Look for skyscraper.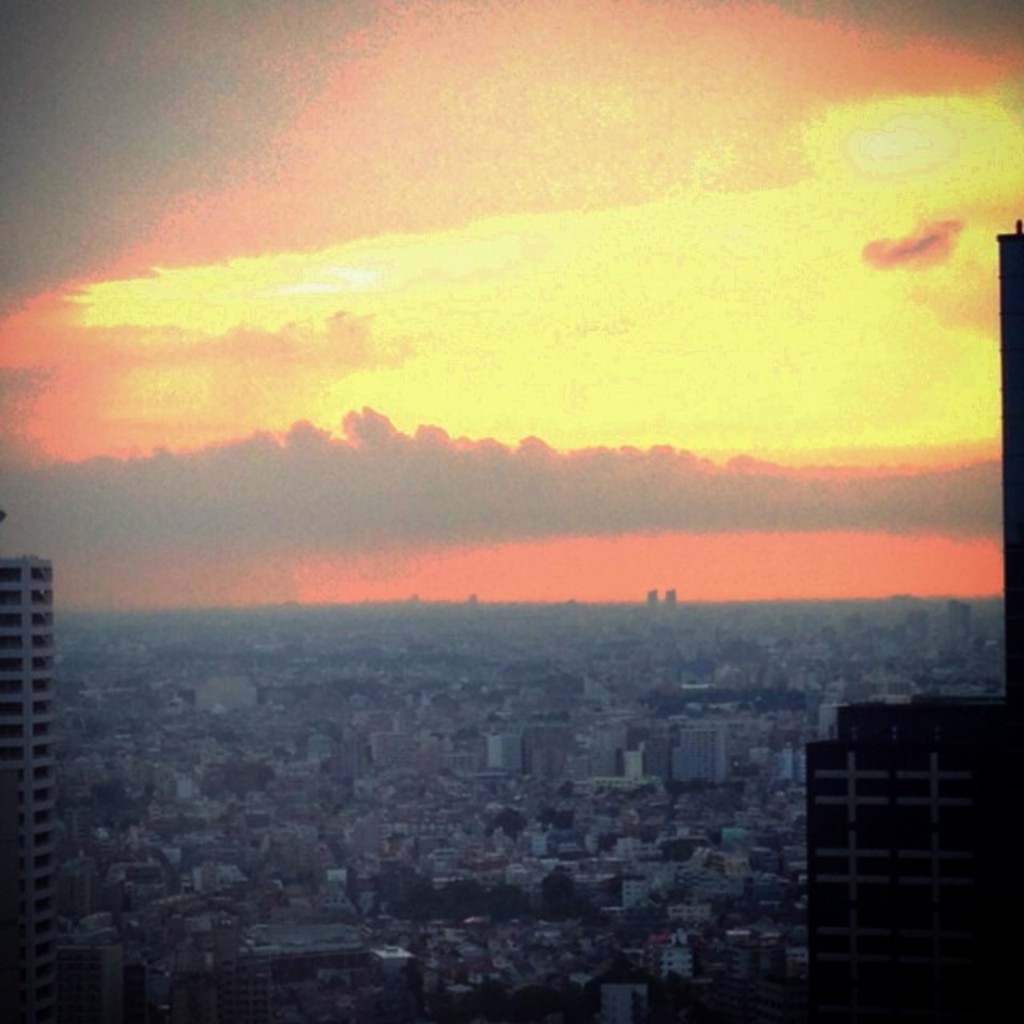
Found: (x1=749, y1=691, x2=1003, y2=963).
